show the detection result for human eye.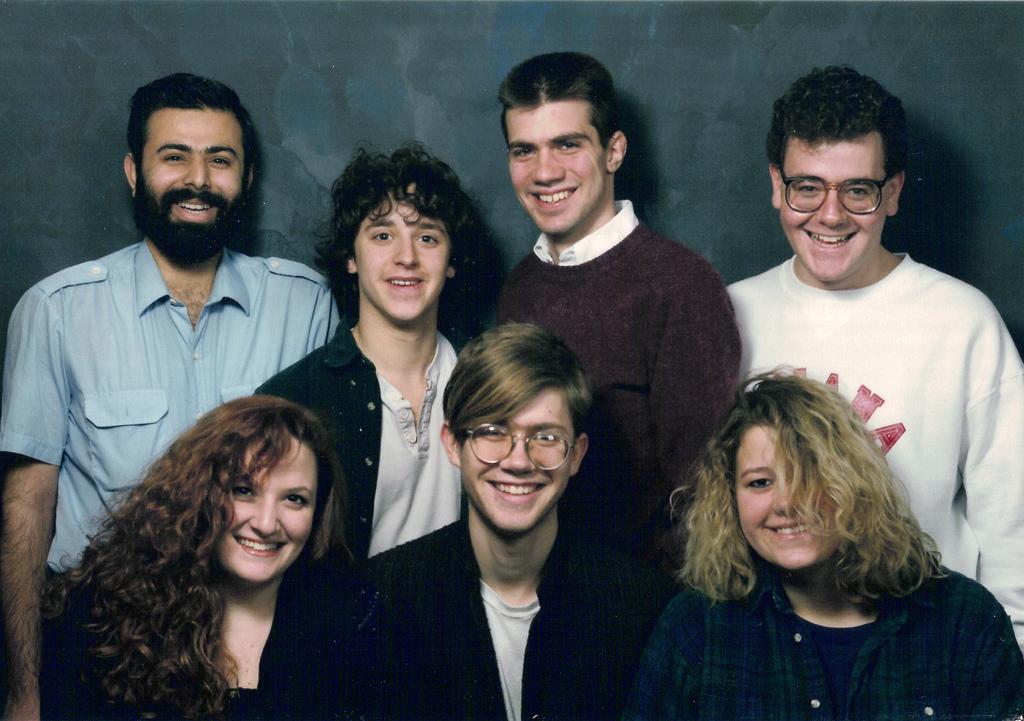
(528,427,561,451).
